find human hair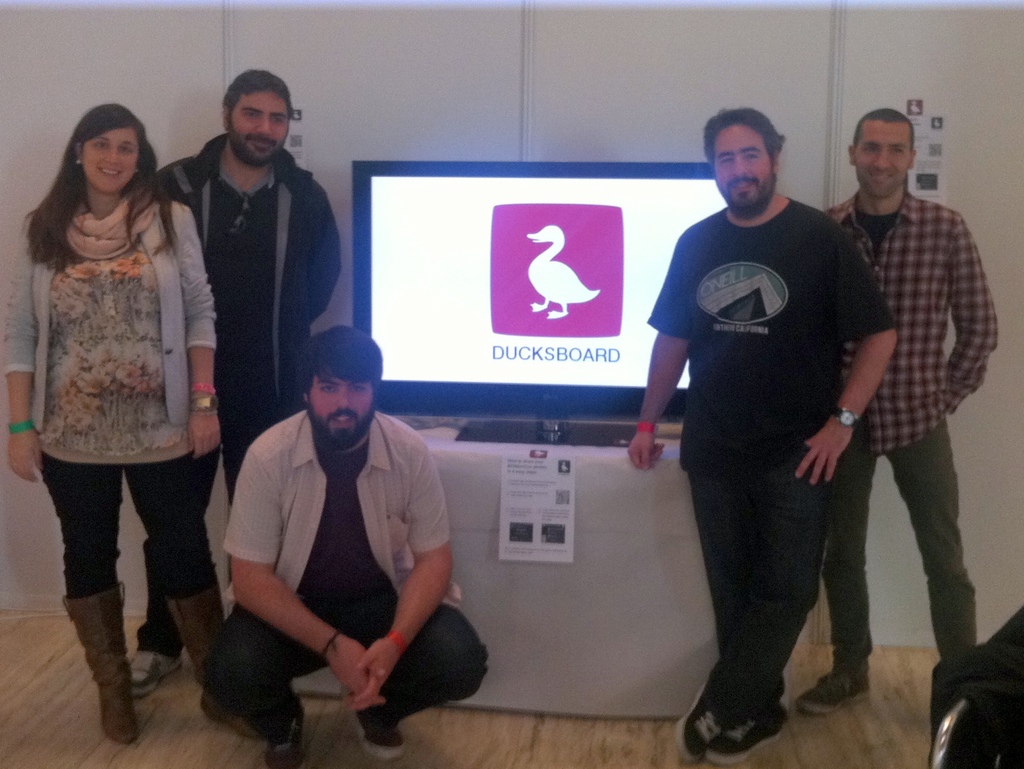
region(42, 101, 157, 281)
